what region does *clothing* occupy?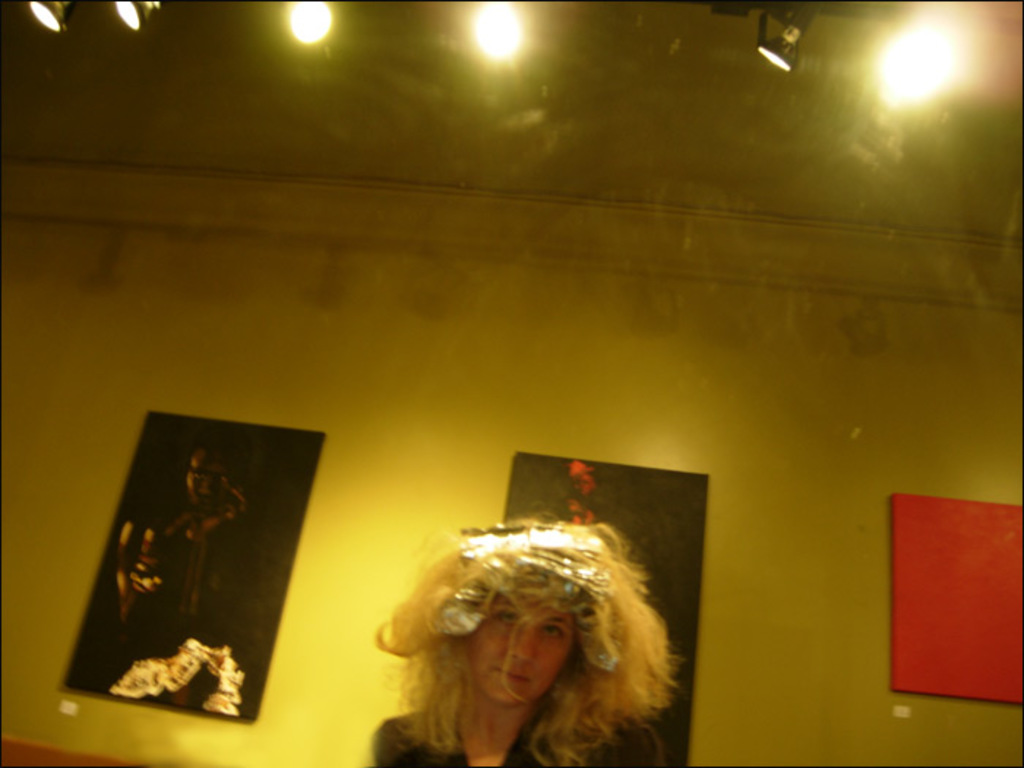
left=363, top=704, right=664, bottom=767.
